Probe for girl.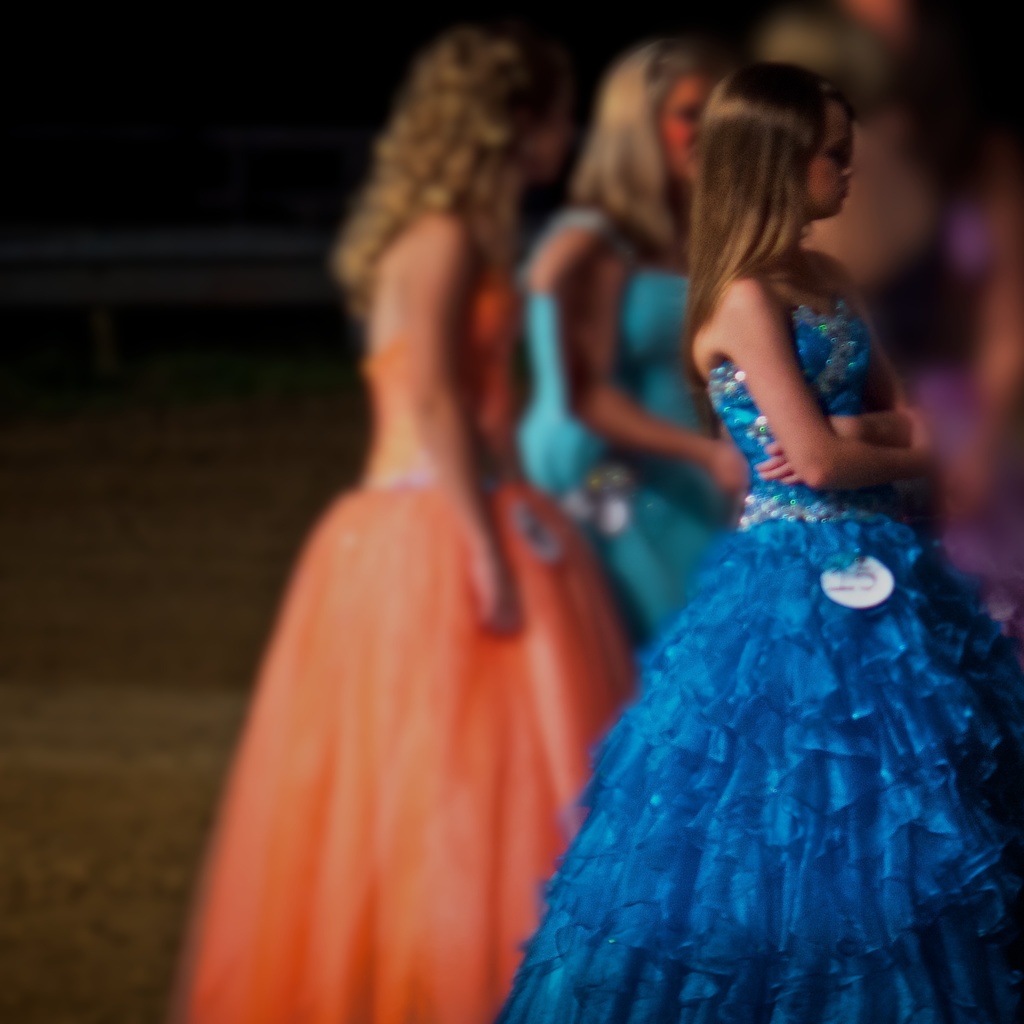
Probe result: bbox=(494, 61, 1023, 1023).
